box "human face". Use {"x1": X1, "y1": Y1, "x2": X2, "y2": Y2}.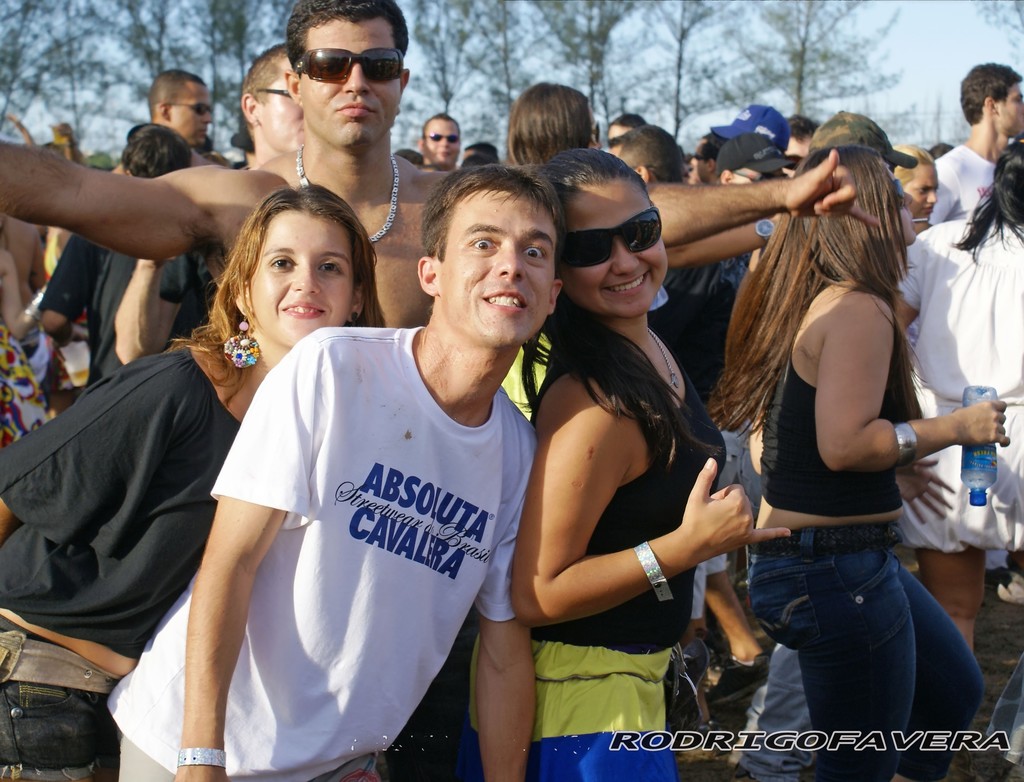
{"x1": 998, "y1": 83, "x2": 1023, "y2": 138}.
